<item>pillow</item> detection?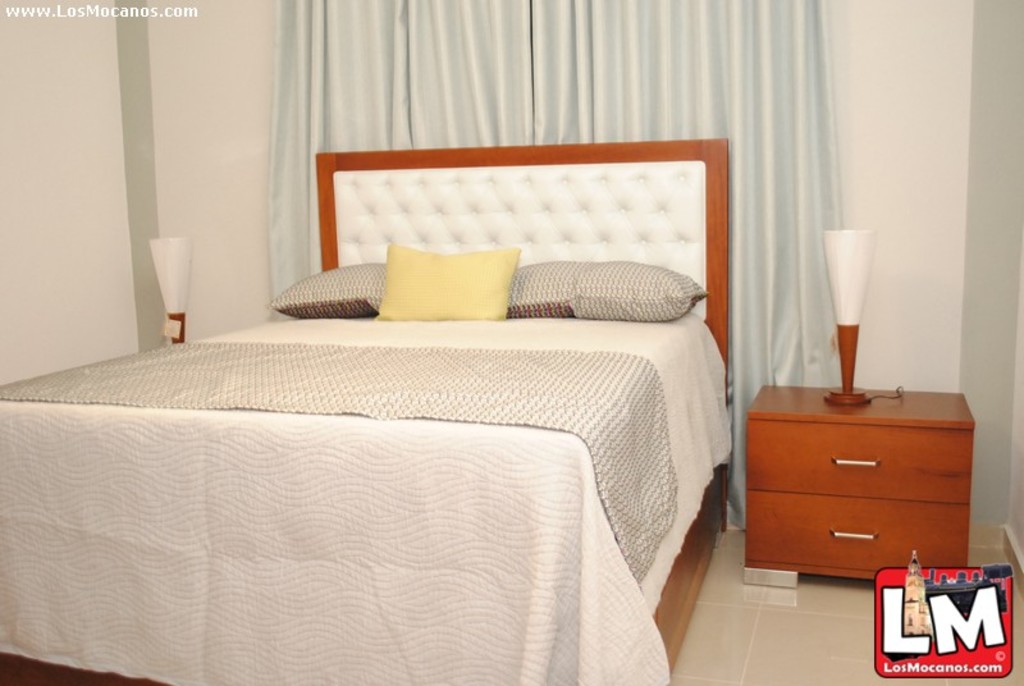
bbox=[503, 256, 701, 315]
